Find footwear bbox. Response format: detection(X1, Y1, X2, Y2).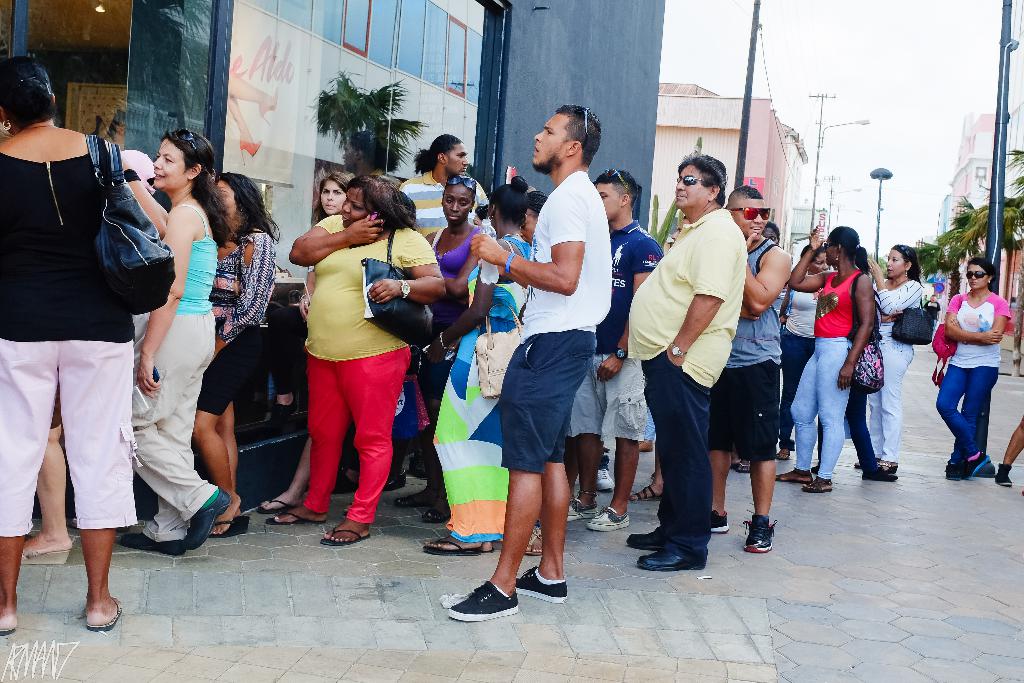
detection(866, 462, 900, 479).
